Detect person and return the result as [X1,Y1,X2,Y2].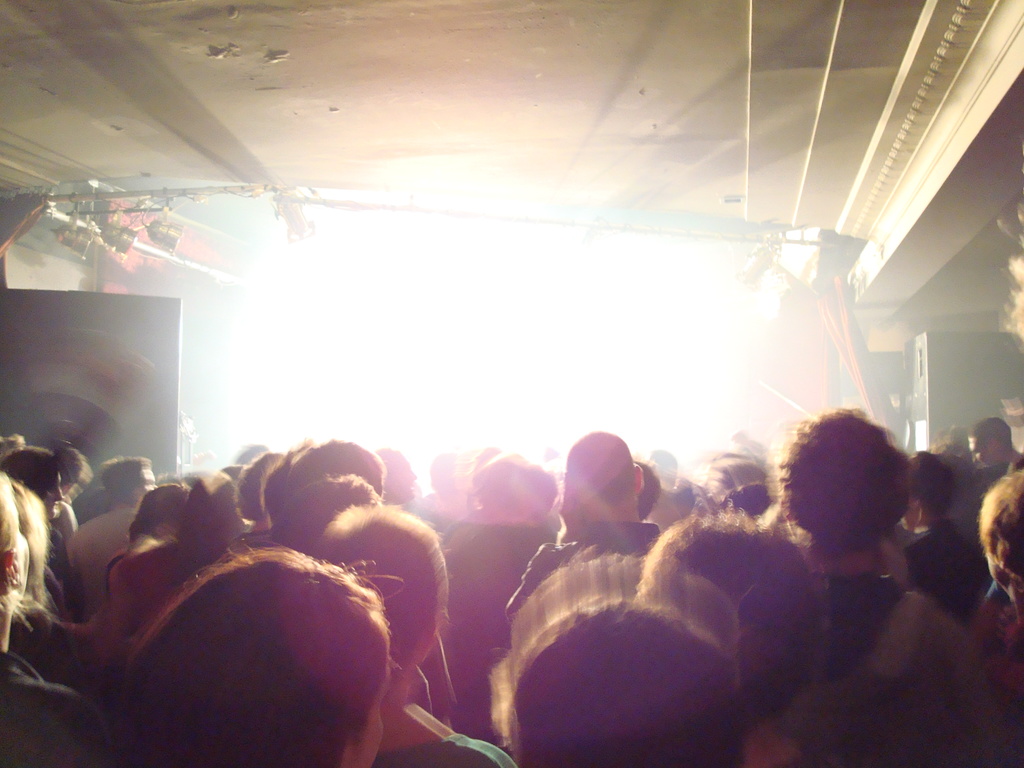
[12,477,84,683].
